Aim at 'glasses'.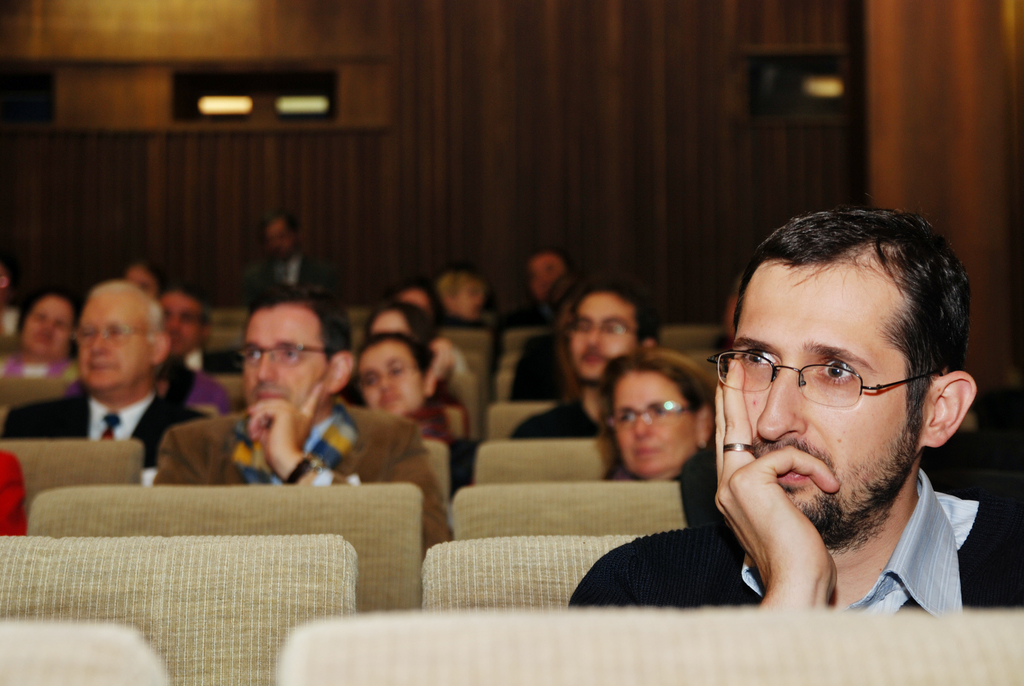
Aimed at bbox(68, 322, 145, 340).
